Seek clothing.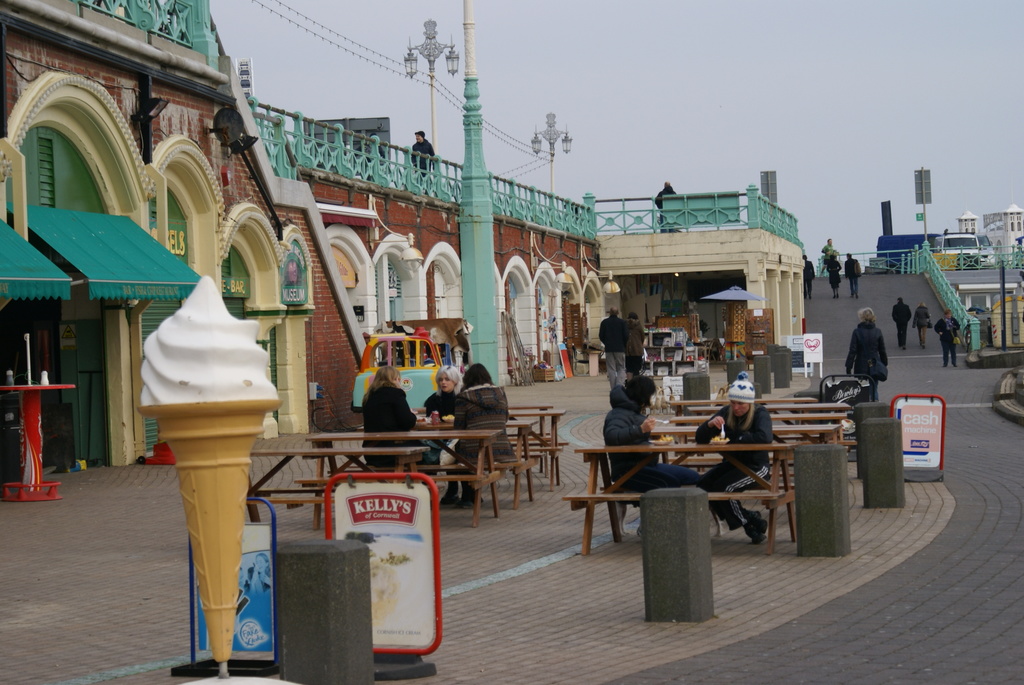
412/138/438/177.
